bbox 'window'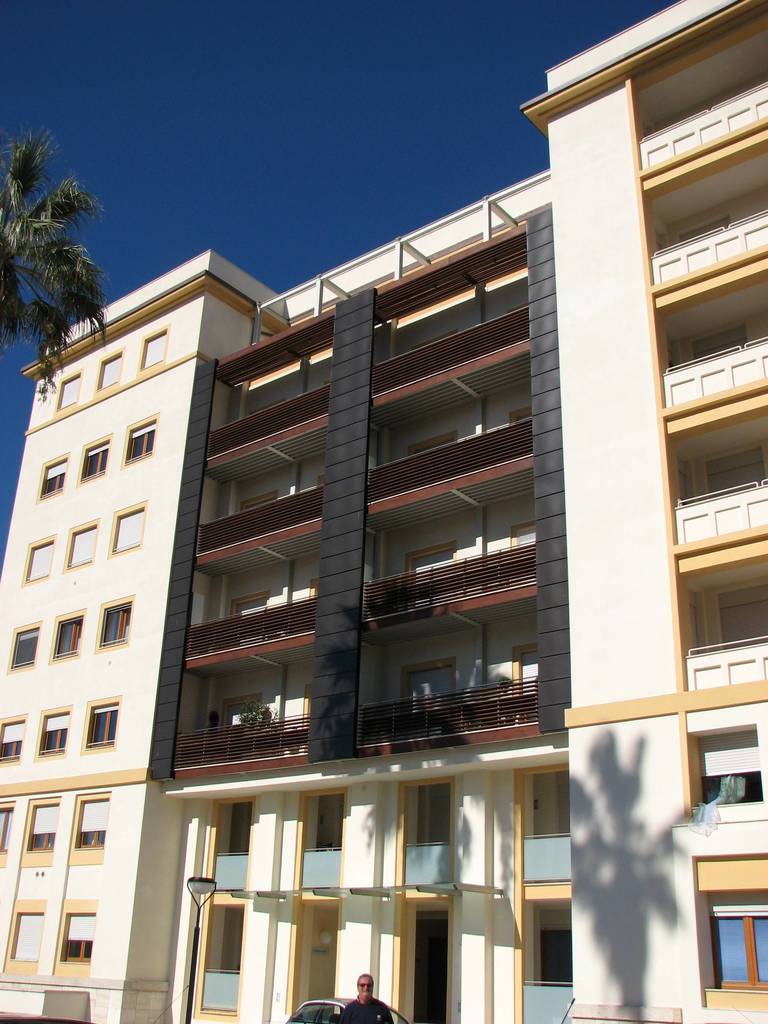
(x1=243, y1=488, x2=279, y2=517)
